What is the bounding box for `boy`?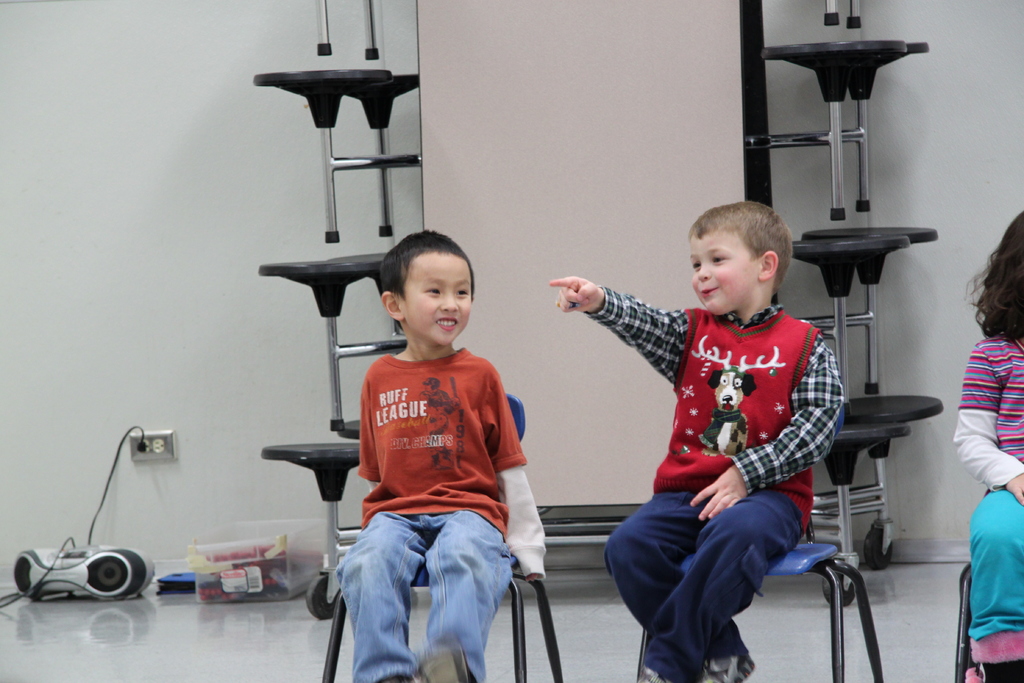
<box>551,201,843,682</box>.
